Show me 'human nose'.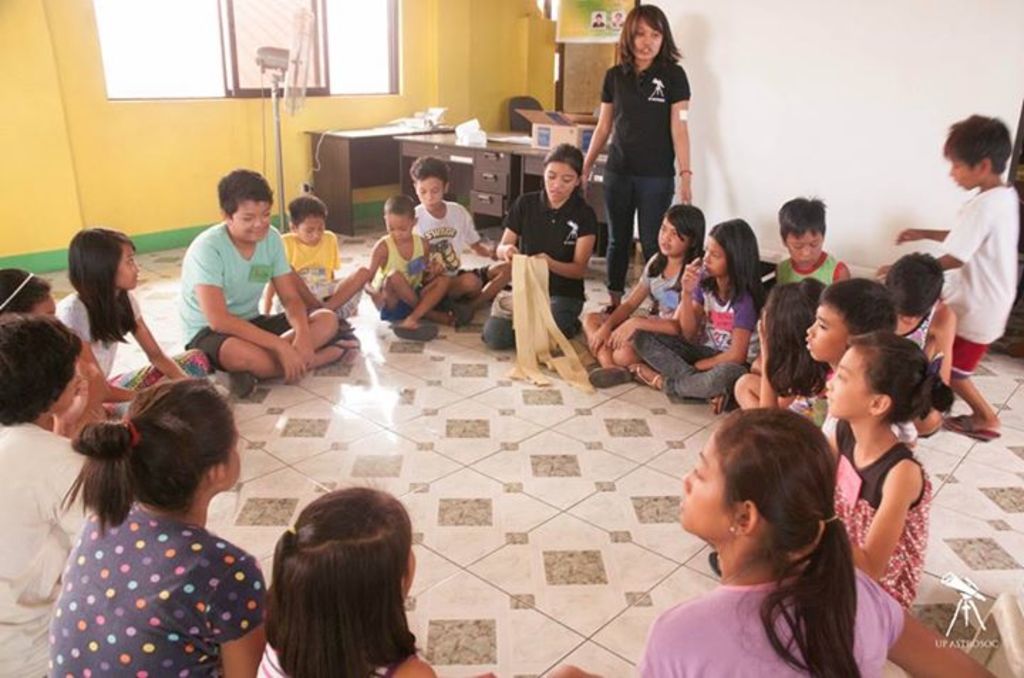
'human nose' is here: pyautogui.locateOnScreen(806, 320, 815, 334).
